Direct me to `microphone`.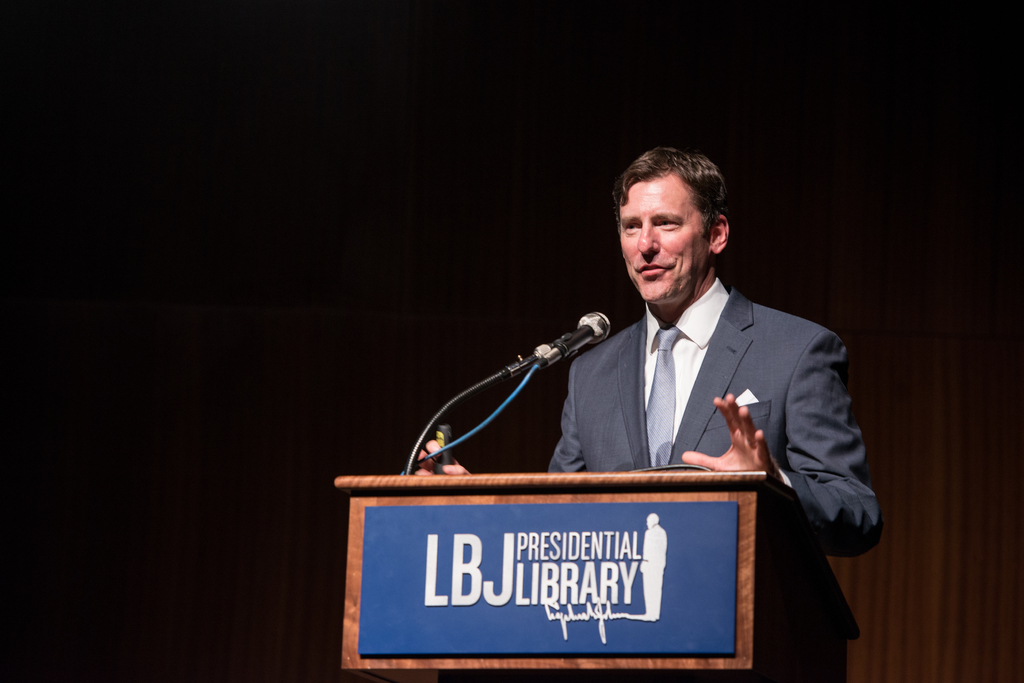
Direction: [515,314,620,388].
